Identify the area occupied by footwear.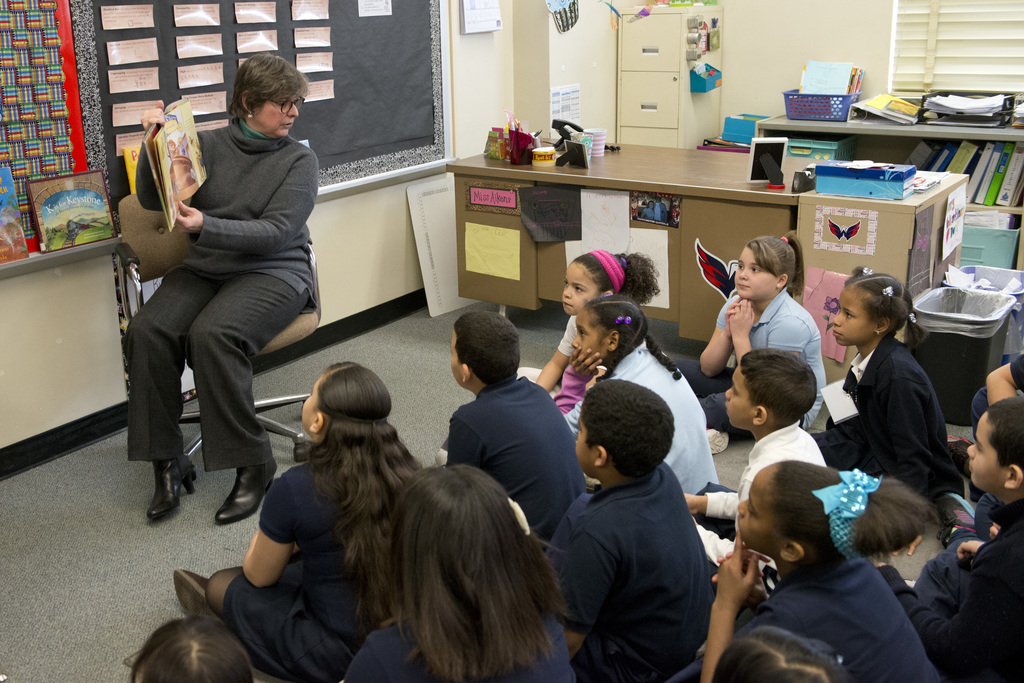
Area: <bbox>216, 454, 277, 525</bbox>.
